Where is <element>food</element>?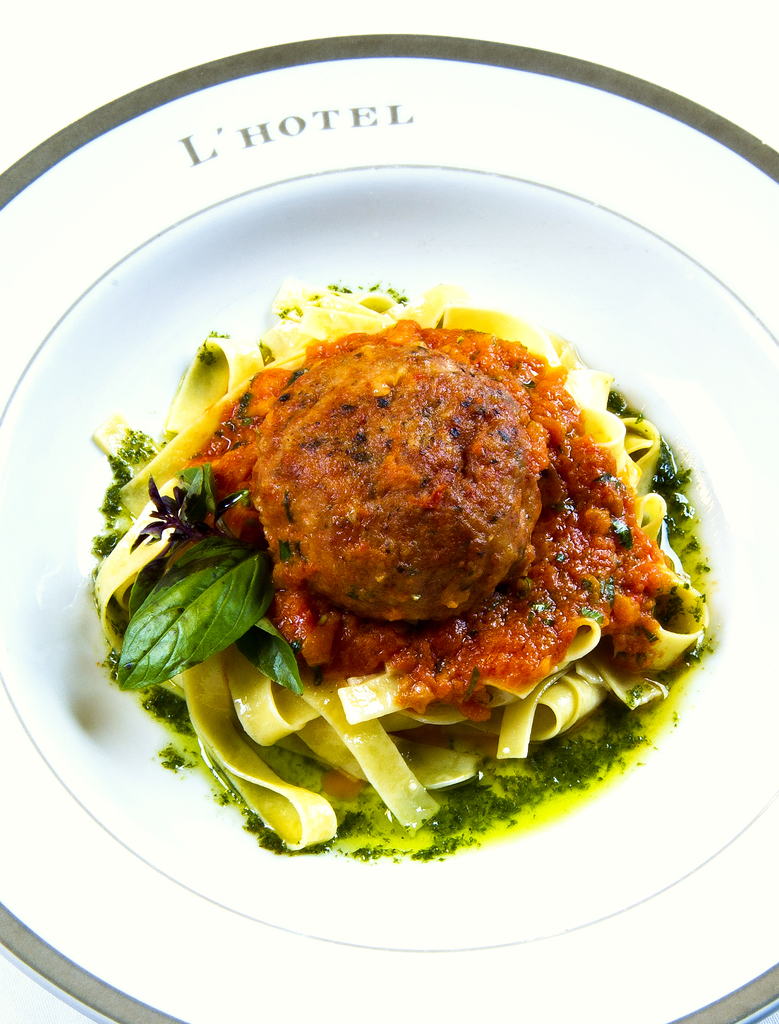
Rect(134, 311, 700, 781).
